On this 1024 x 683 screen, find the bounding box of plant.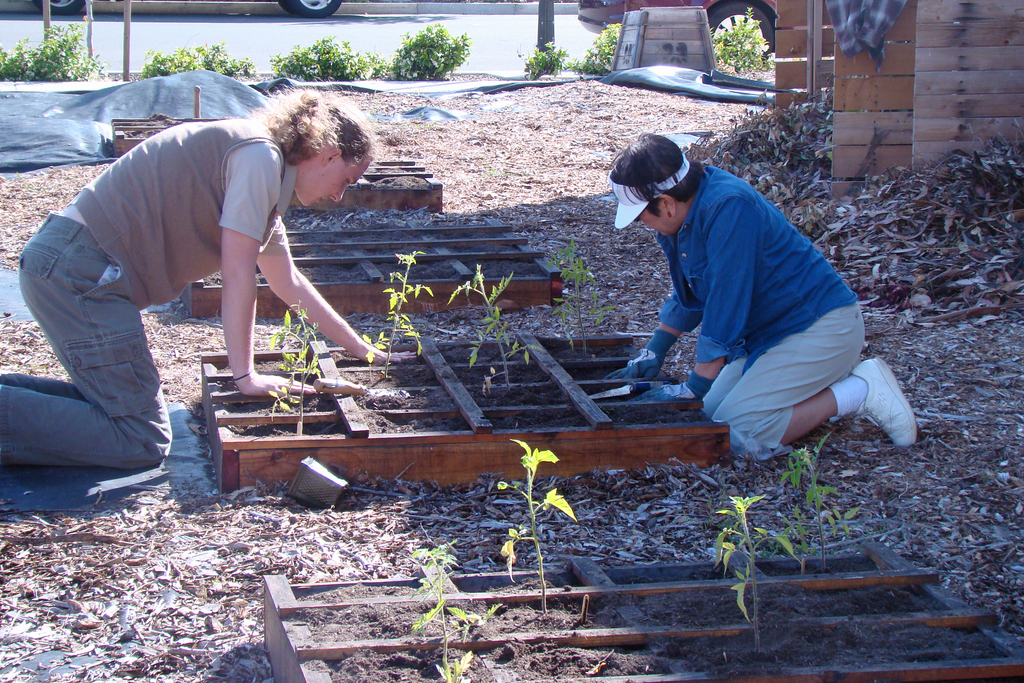
Bounding box: (551,236,610,363).
